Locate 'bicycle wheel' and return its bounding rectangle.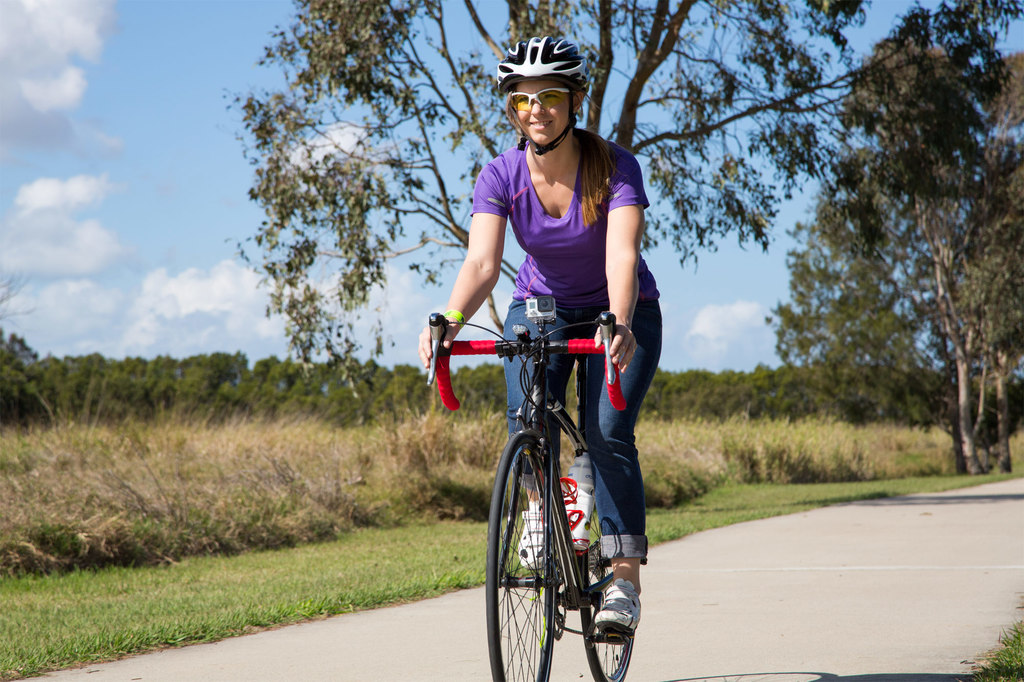
select_region(573, 492, 633, 681).
